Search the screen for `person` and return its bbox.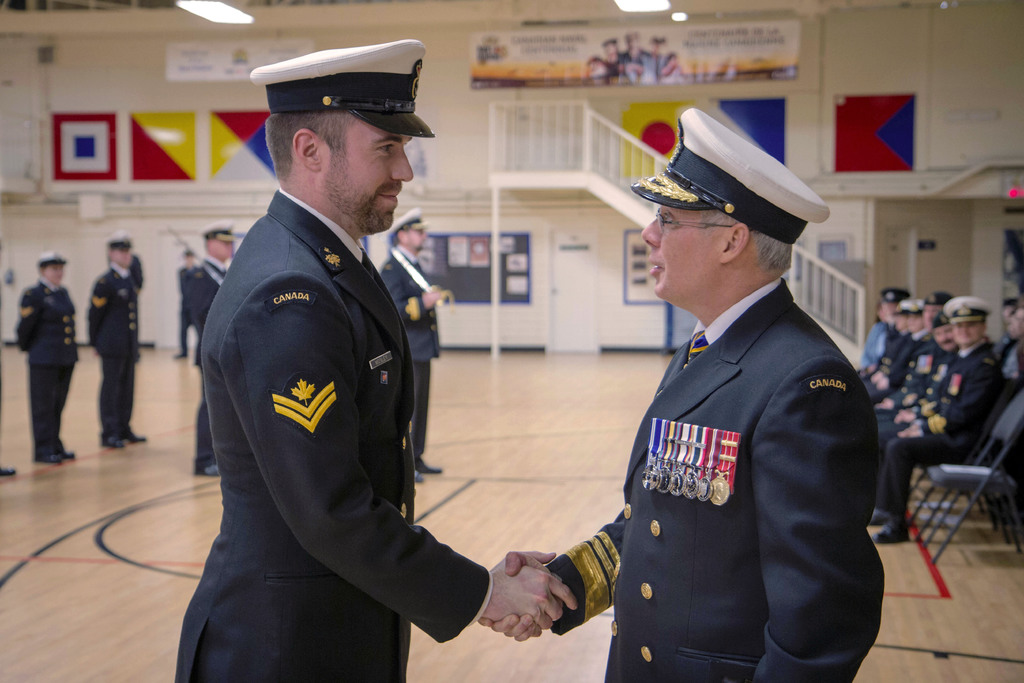
Found: left=82, top=232, right=146, bottom=451.
